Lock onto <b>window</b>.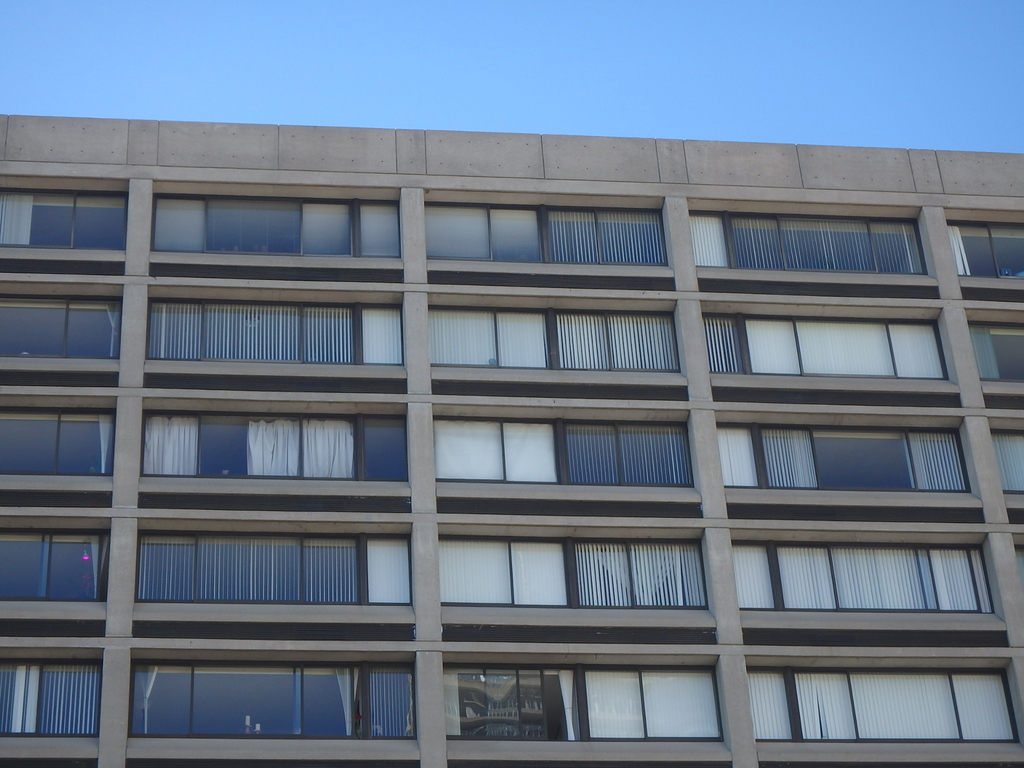
Locked: (left=0, top=294, right=128, bottom=360).
